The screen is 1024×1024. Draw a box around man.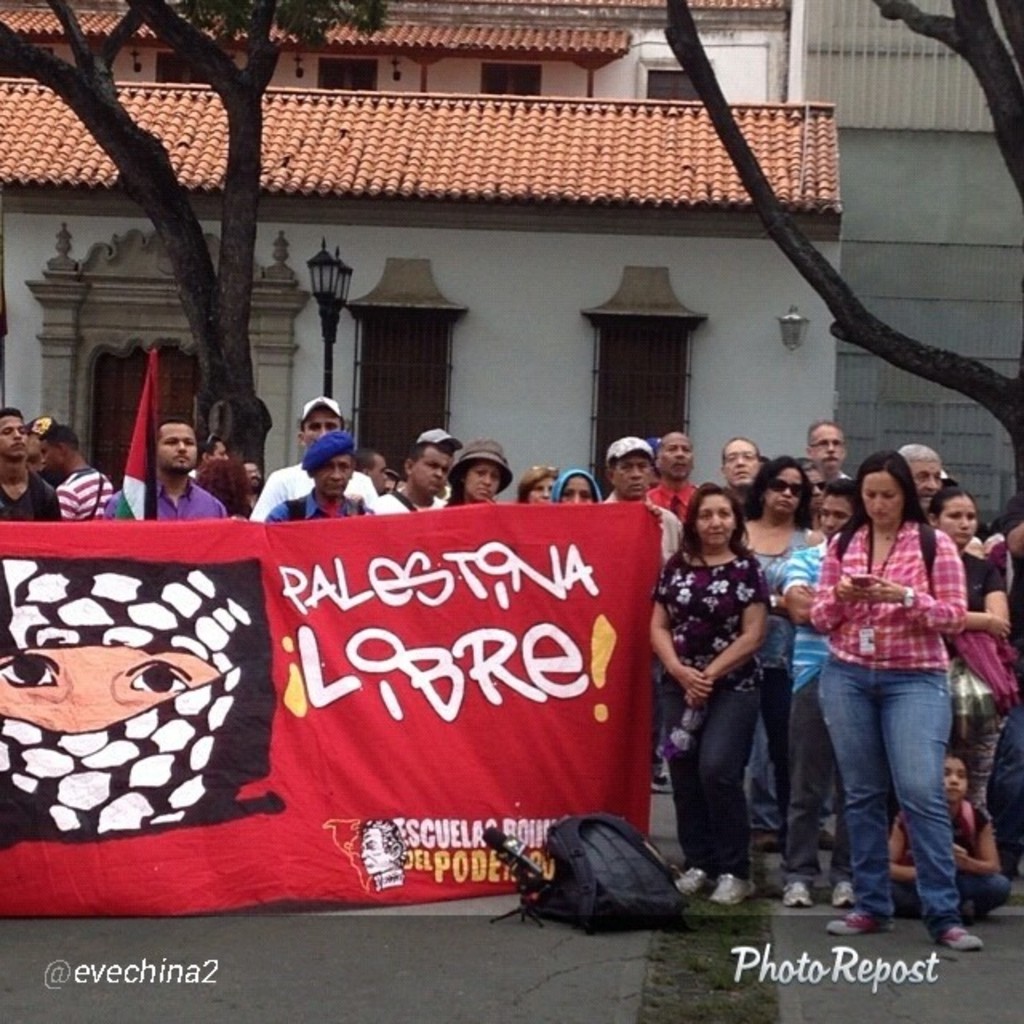
(106, 418, 229, 533).
